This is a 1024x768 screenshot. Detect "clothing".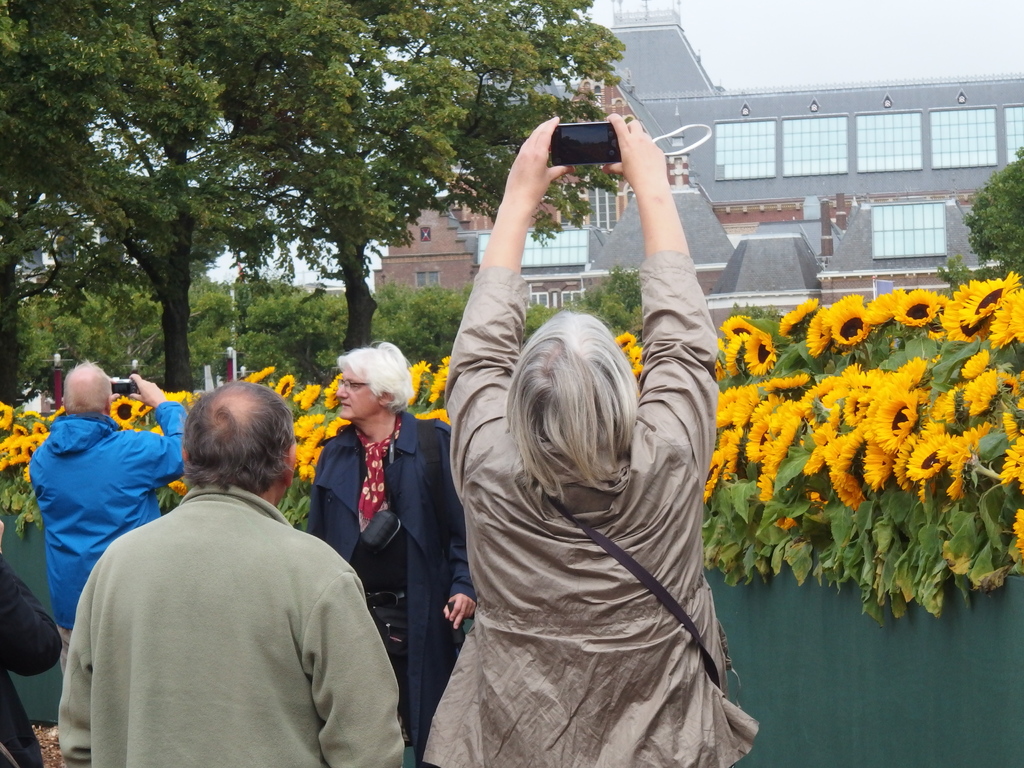
select_region(0, 545, 63, 767).
